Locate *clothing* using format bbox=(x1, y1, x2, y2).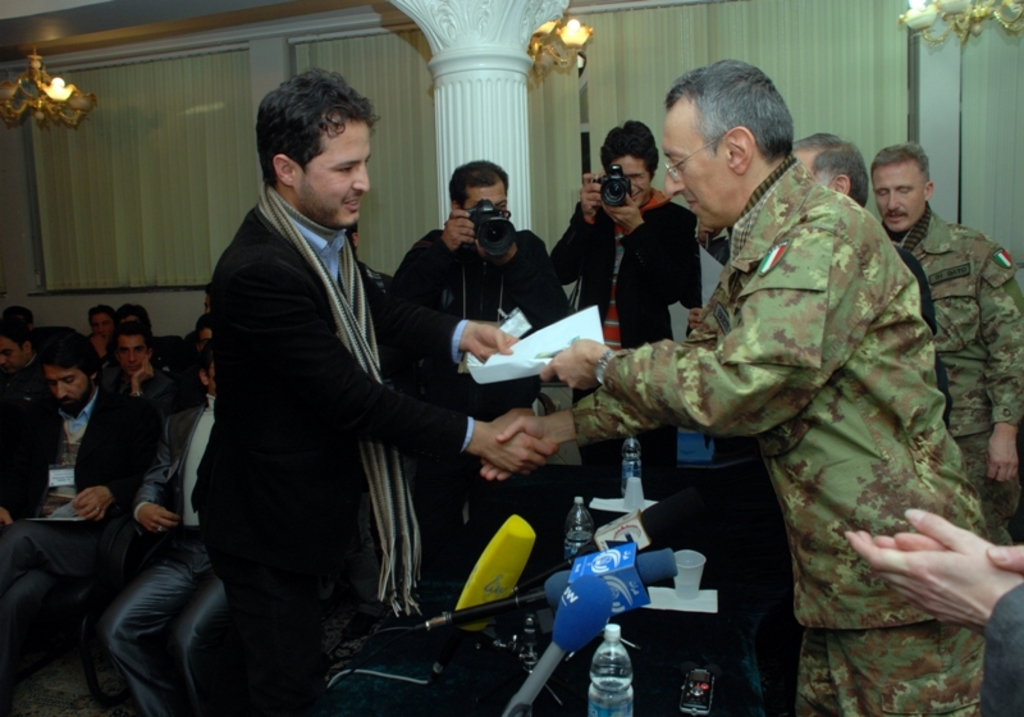
bbox=(177, 113, 472, 686).
